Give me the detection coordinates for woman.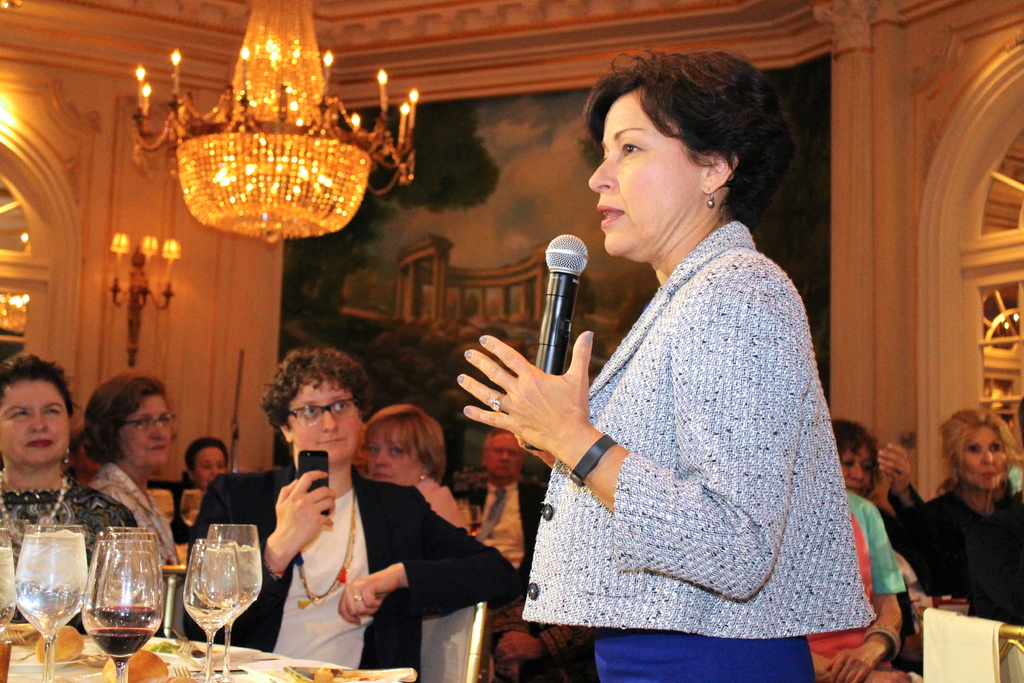
box=[172, 438, 228, 542].
